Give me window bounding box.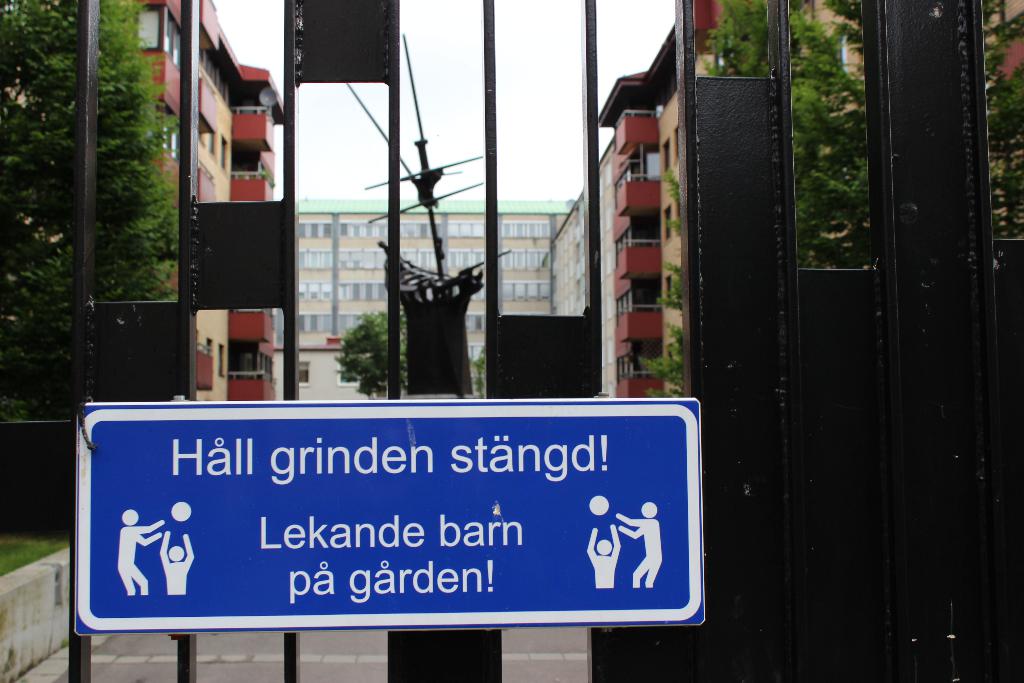
[216,343,224,375].
